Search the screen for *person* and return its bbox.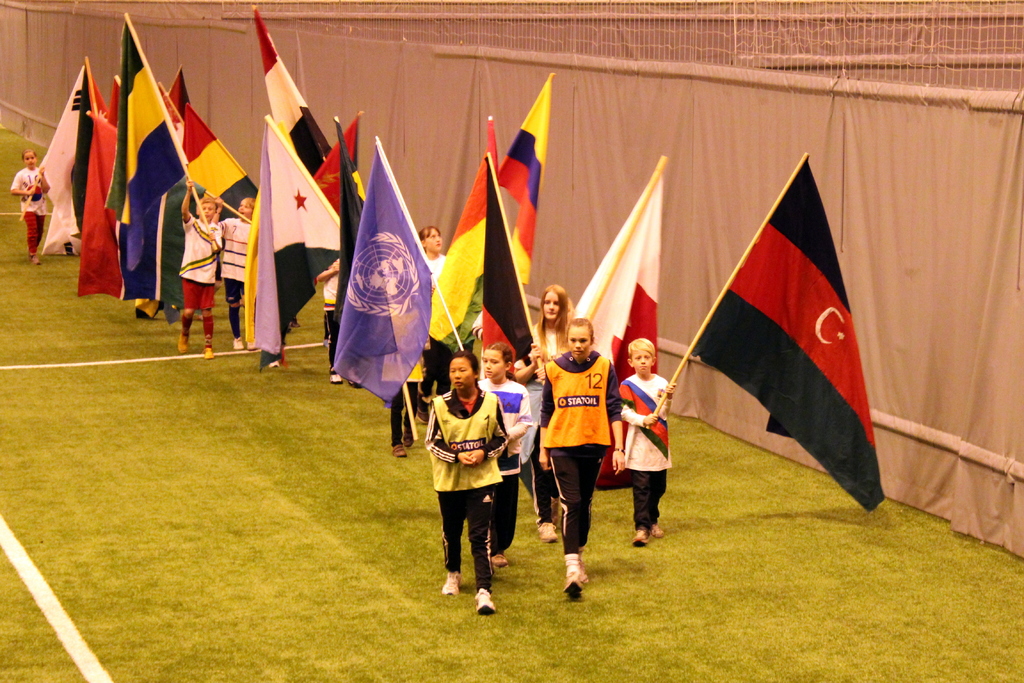
Found: (x1=531, y1=285, x2=572, y2=362).
